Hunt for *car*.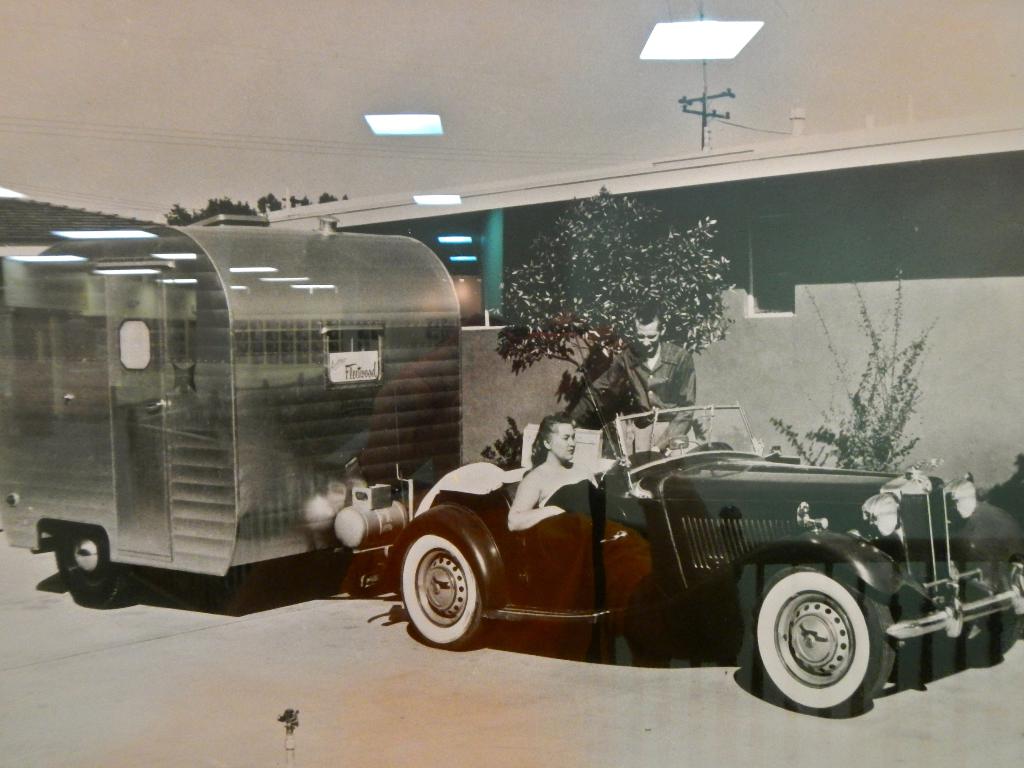
Hunted down at bbox=[390, 409, 1023, 714].
